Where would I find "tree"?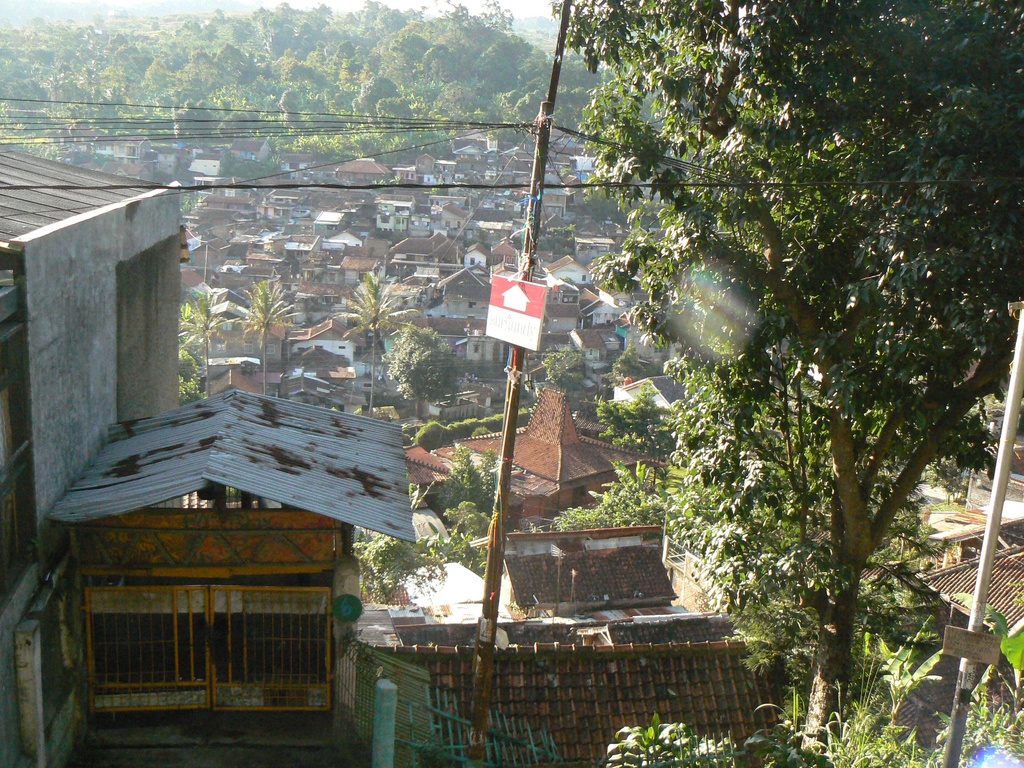
At [177,287,241,396].
